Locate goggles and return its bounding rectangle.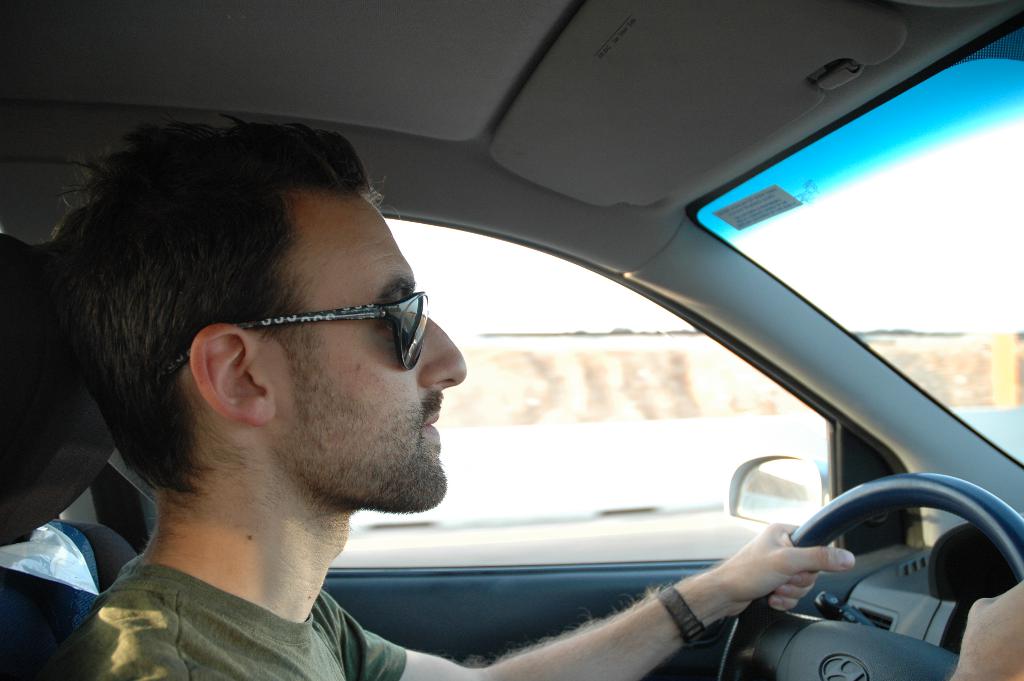
bbox=(146, 248, 428, 378).
